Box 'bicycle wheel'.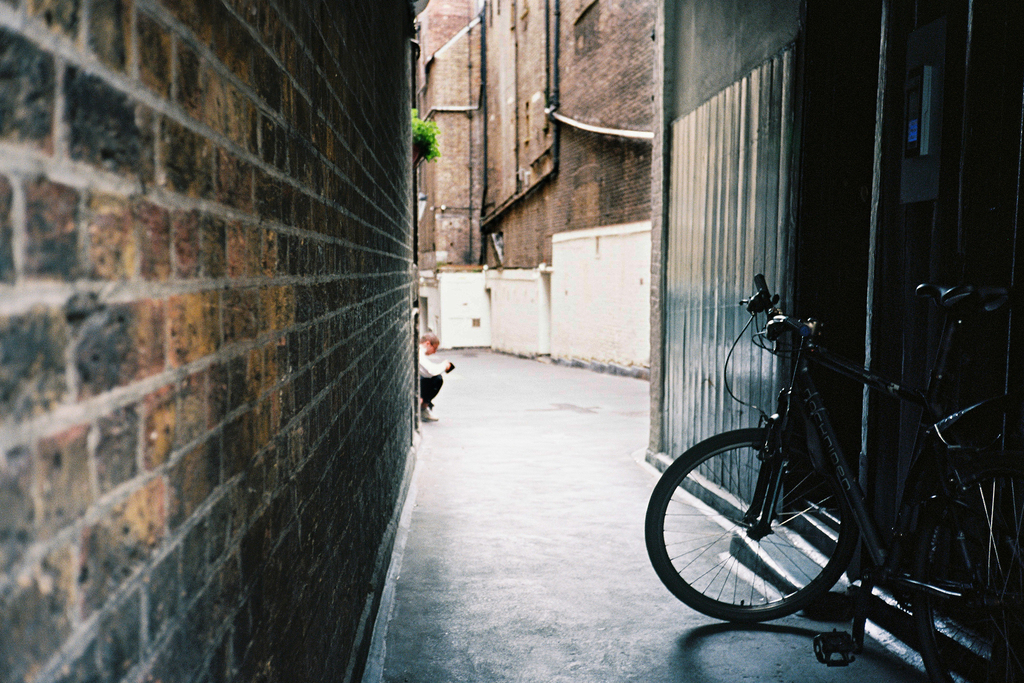
[left=643, top=429, right=857, bottom=621].
